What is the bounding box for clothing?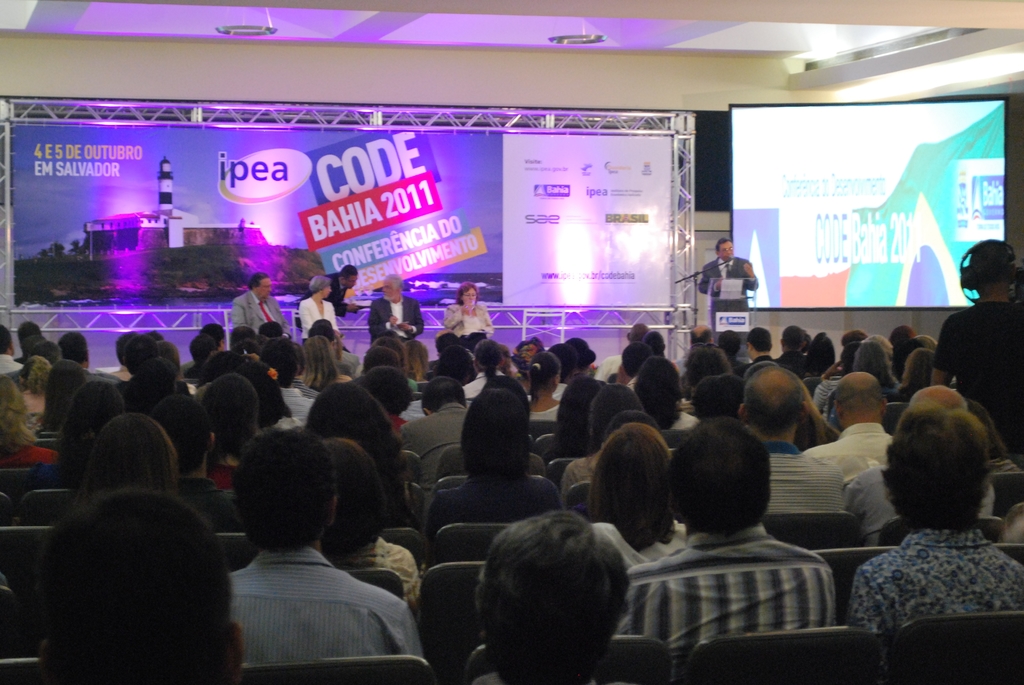
Rect(232, 290, 280, 320).
